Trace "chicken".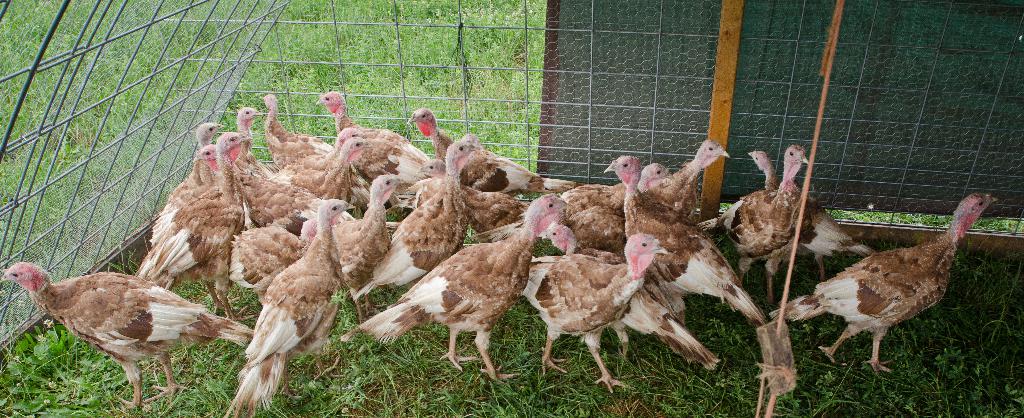
Traced to (x1=534, y1=229, x2=663, y2=382).
